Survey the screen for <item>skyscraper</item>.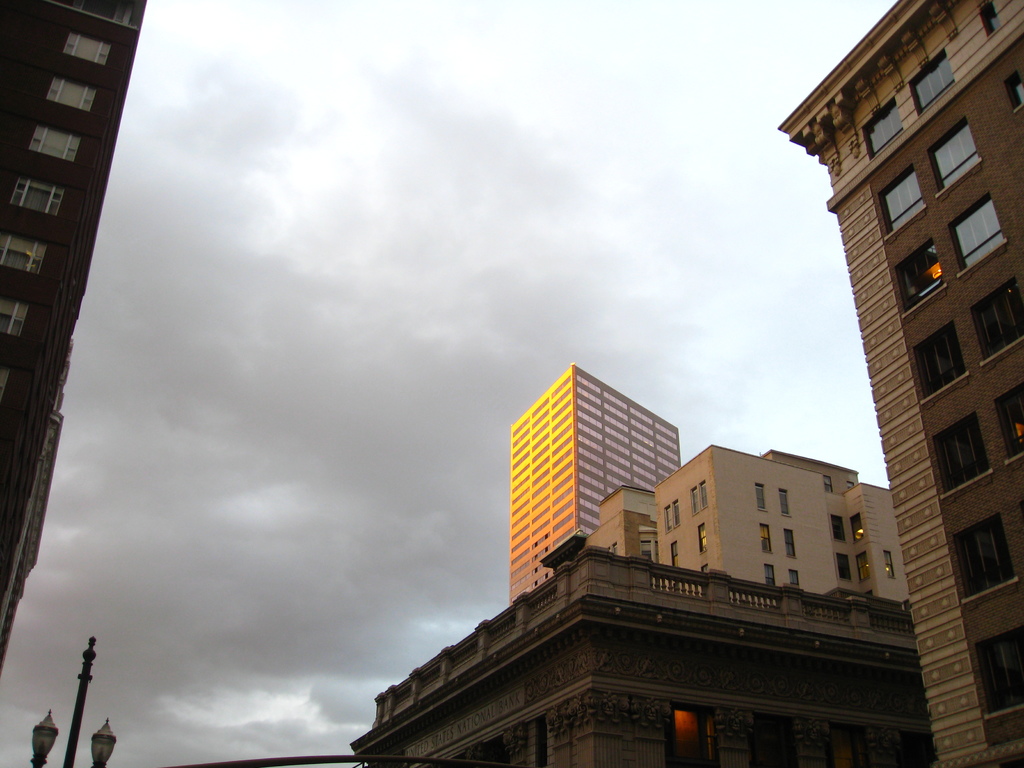
Survey found: box=[0, 0, 145, 691].
